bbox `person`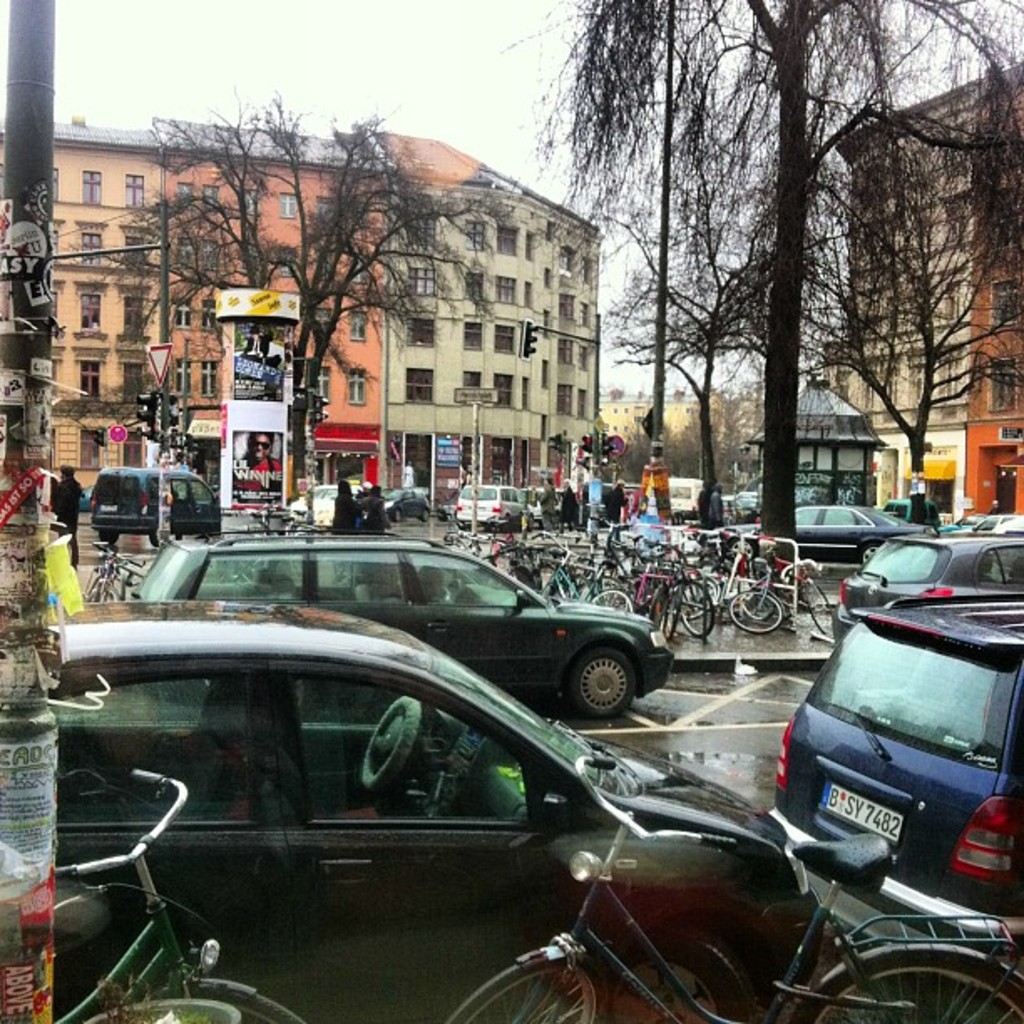
<bbox>253, 440, 288, 482</bbox>
